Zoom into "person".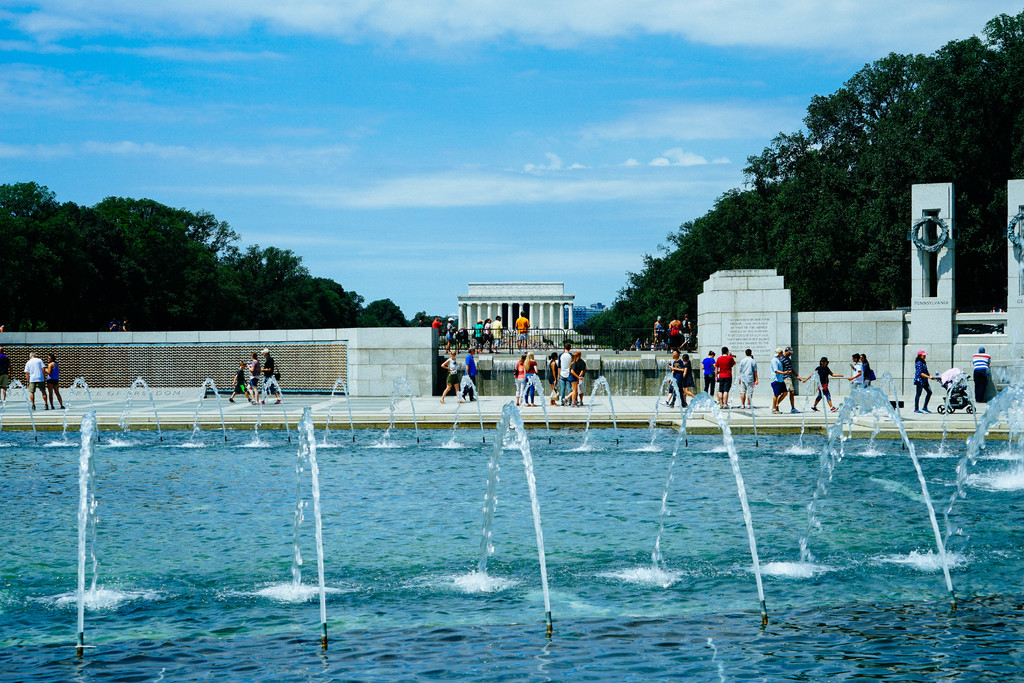
Zoom target: box(44, 352, 65, 410).
